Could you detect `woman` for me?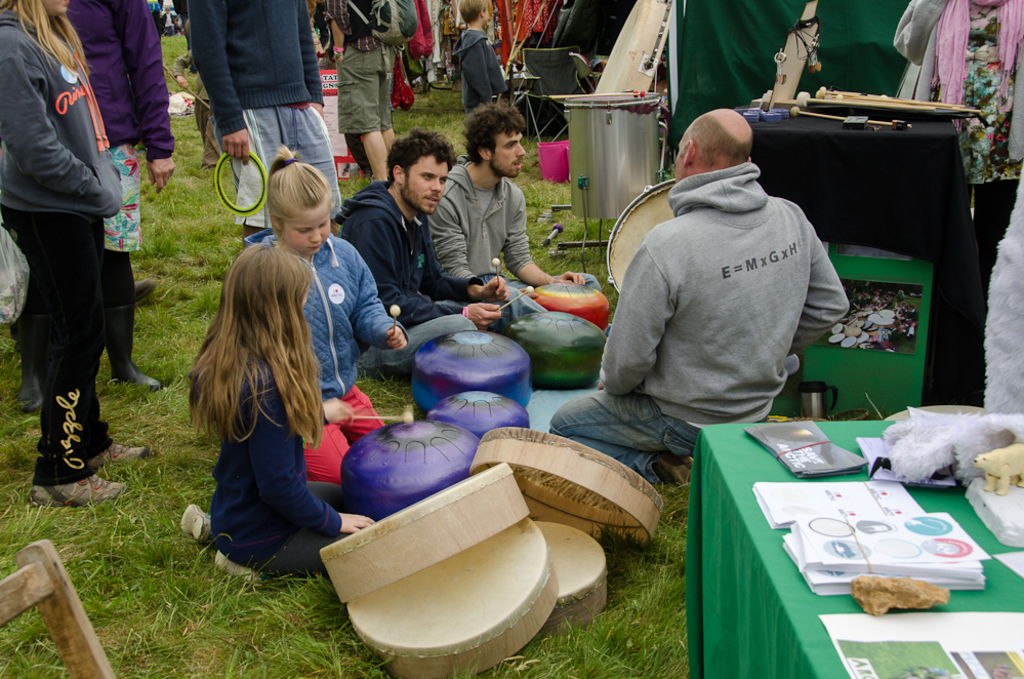
Detection result: 7, 21, 147, 502.
